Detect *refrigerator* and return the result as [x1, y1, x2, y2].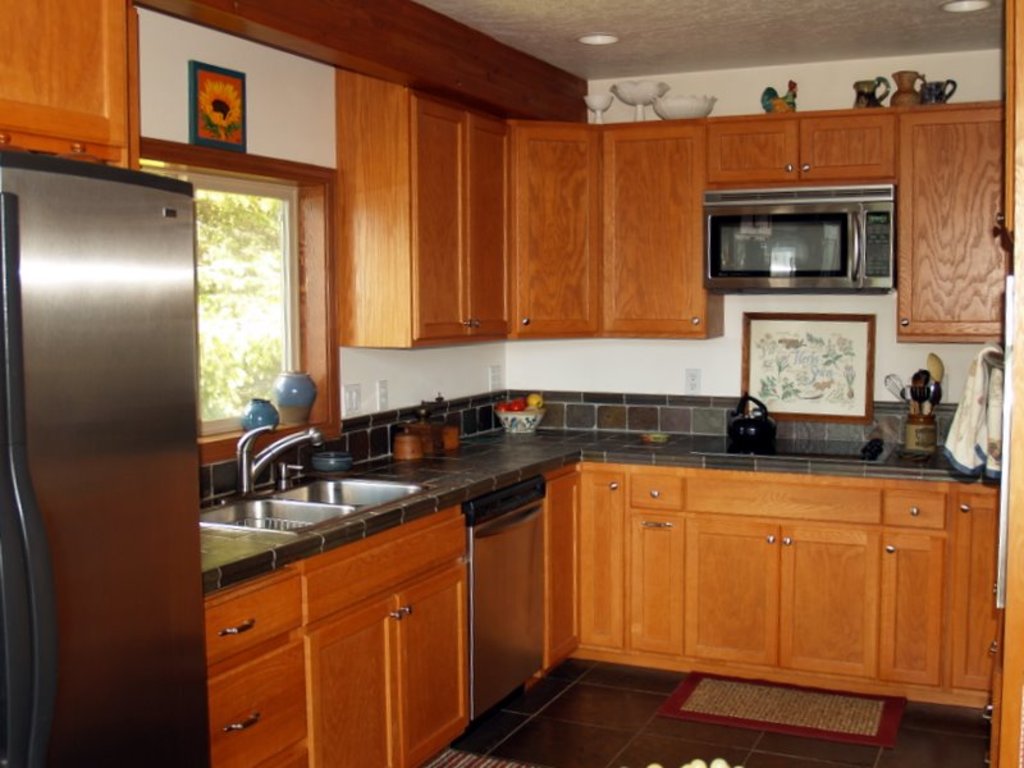
[0, 146, 214, 767].
